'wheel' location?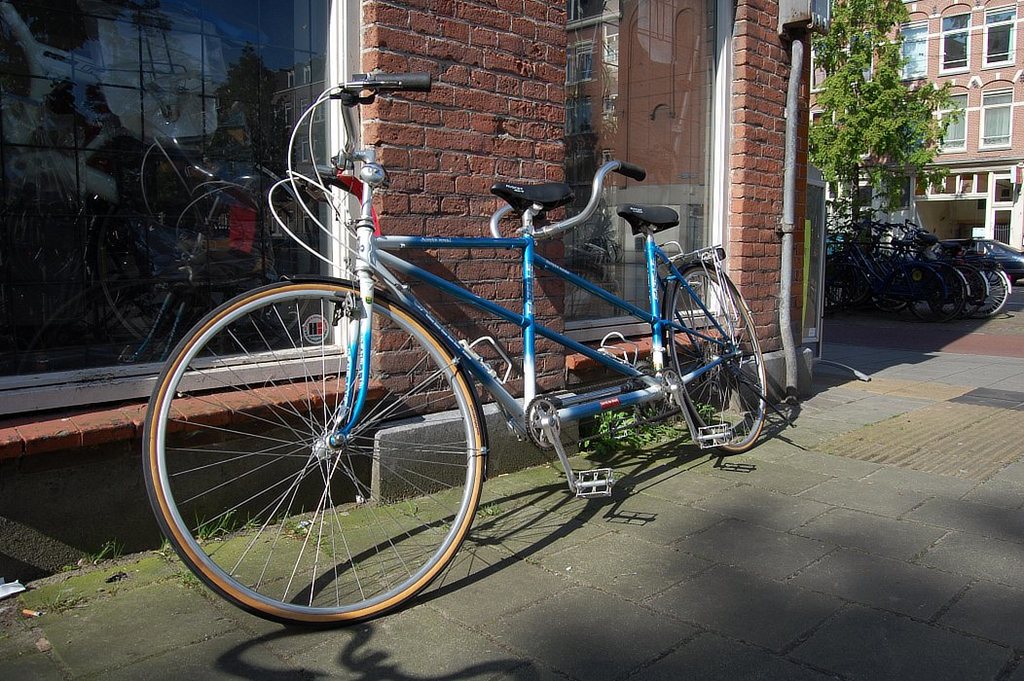
(942, 269, 968, 318)
